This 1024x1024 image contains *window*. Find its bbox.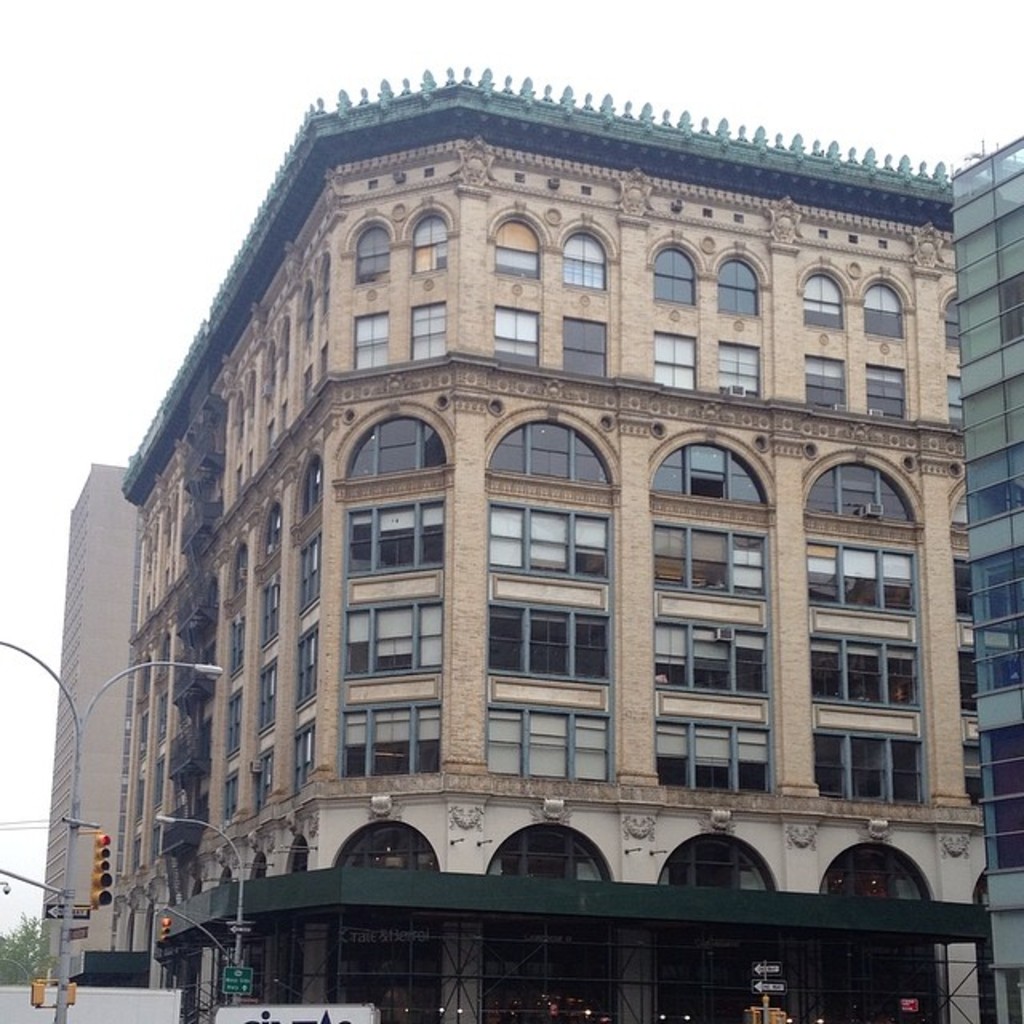
806 352 851 413.
